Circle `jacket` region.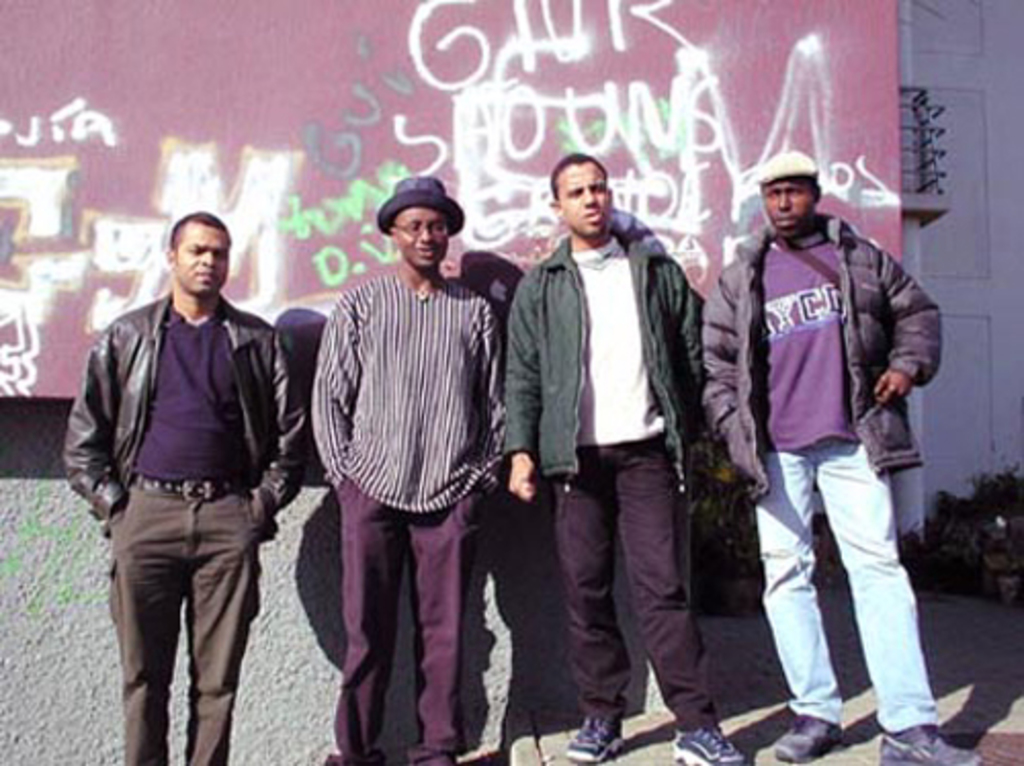
Region: (x1=70, y1=231, x2=295, y2=549).
